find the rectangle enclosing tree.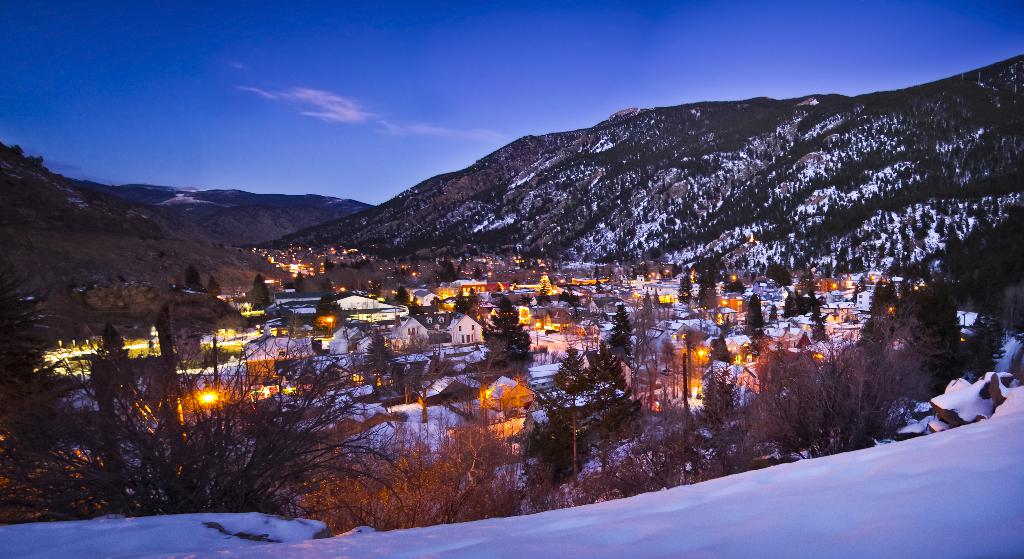
703,336,739,418.
